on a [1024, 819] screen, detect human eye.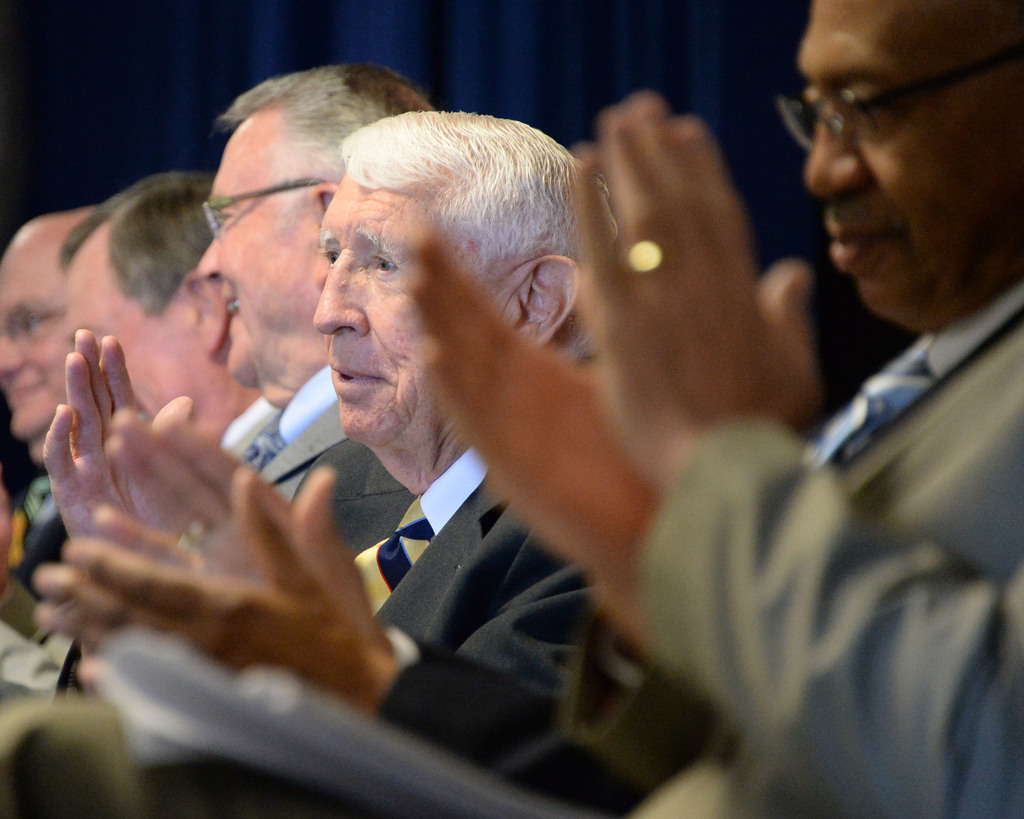
[216,209,236,228].
